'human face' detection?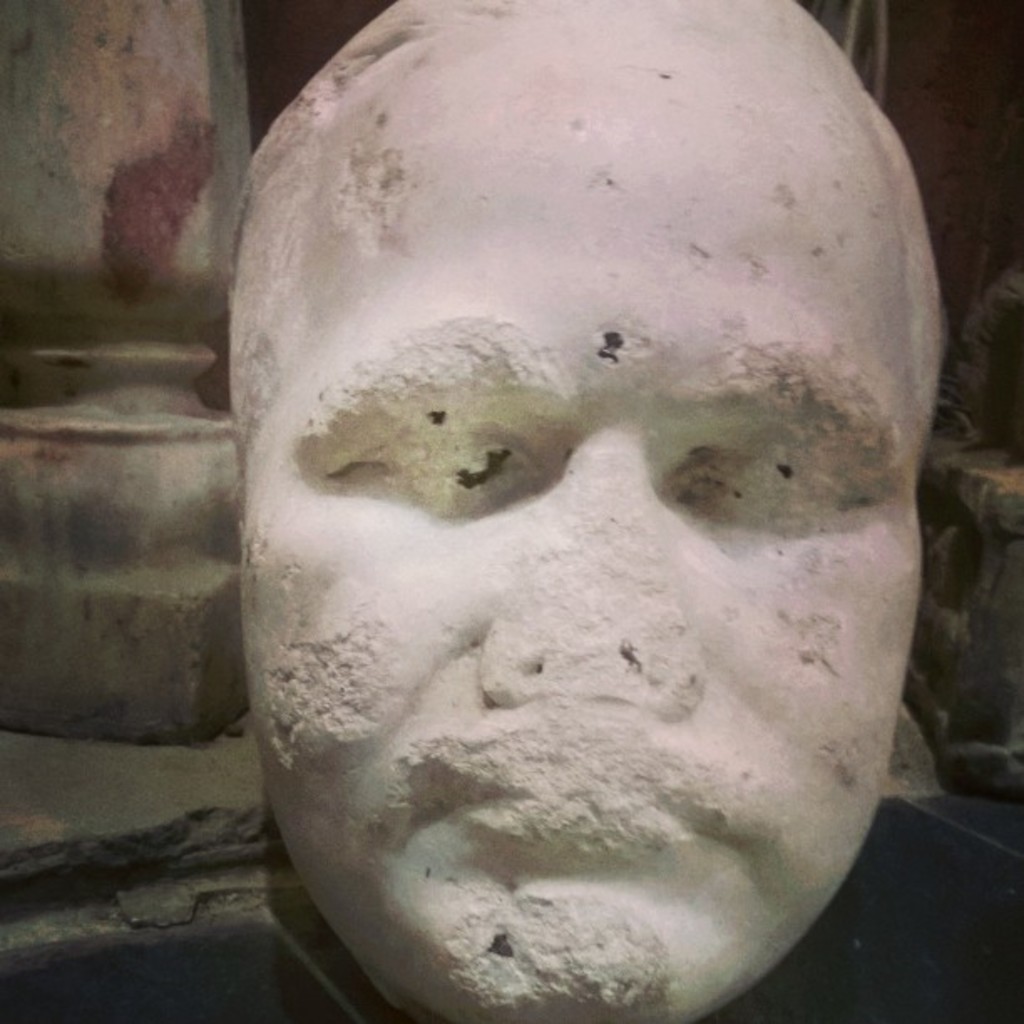
238,117,947,1016
